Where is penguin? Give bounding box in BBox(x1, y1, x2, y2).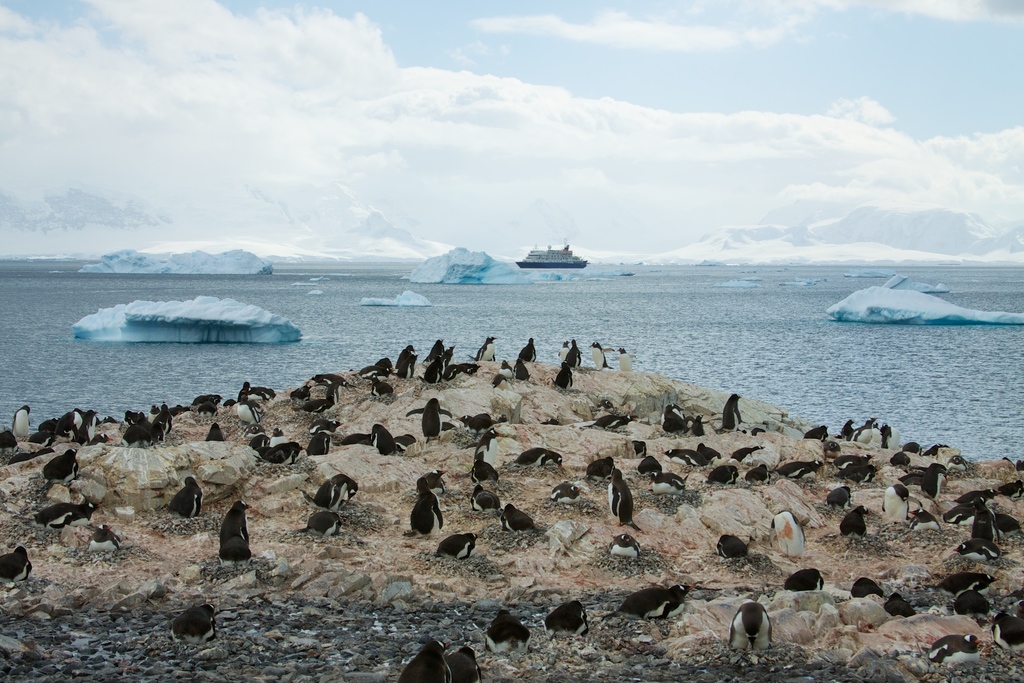
BBox(706, 461, 739, 487).
